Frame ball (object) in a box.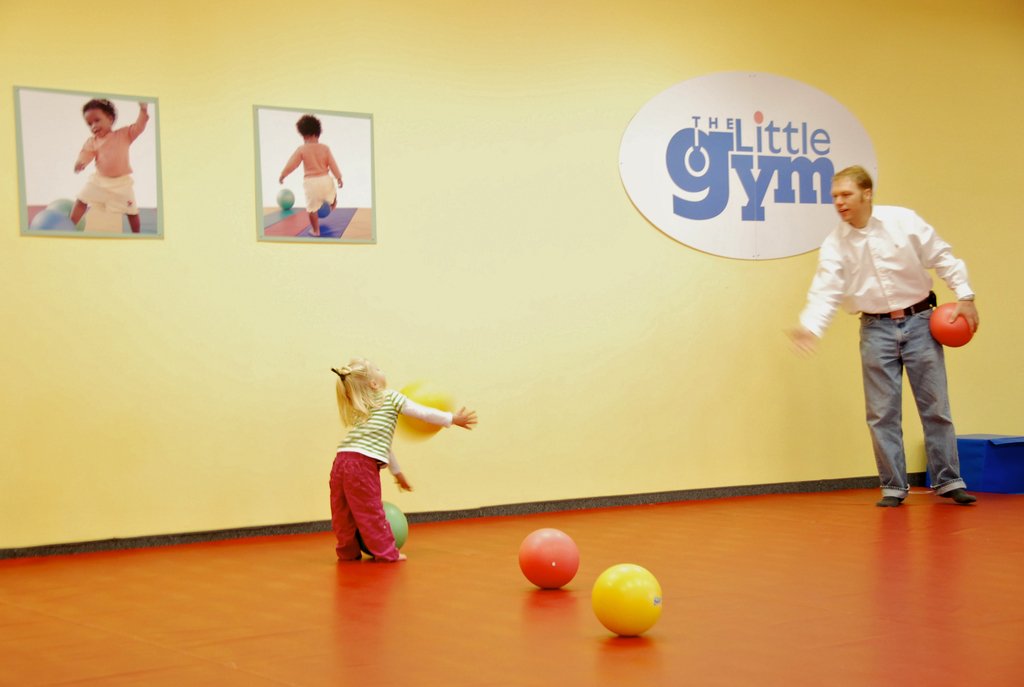
select_region(929, 303, 975, 346).
